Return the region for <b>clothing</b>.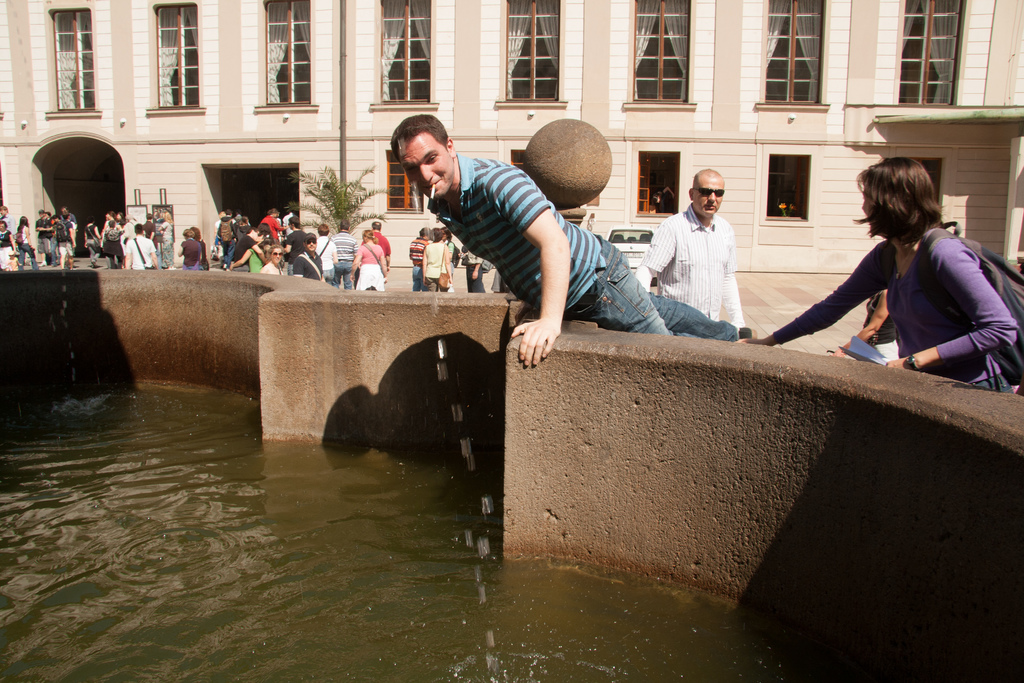
bbox=[262, 259, 284, 274].
